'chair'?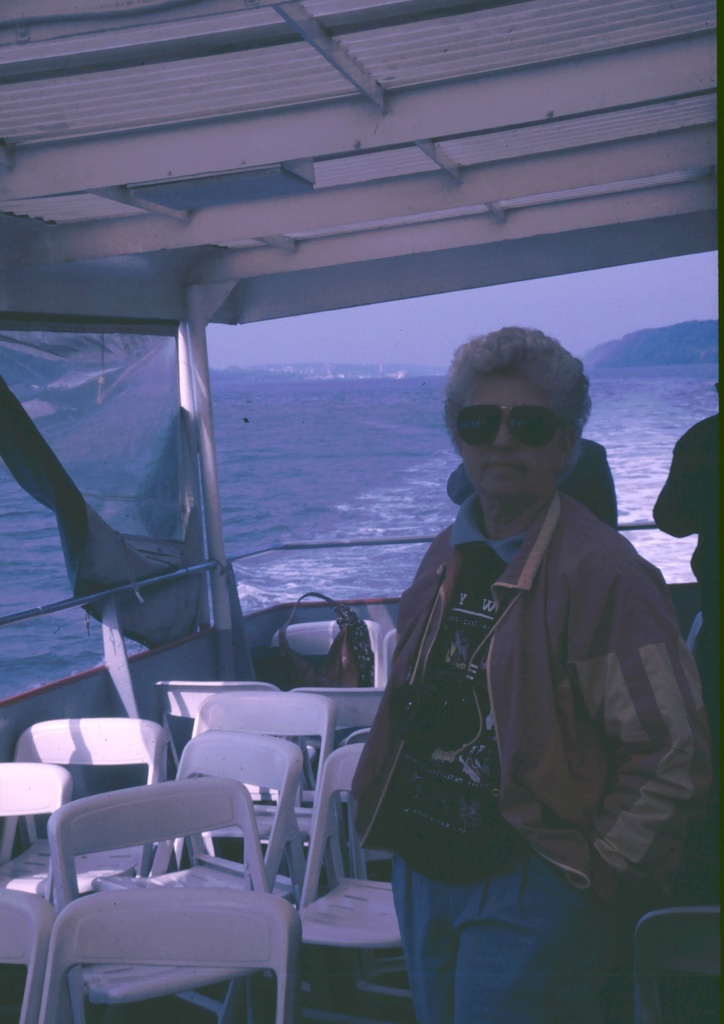
select_region(49, 778, 270, 1023)
